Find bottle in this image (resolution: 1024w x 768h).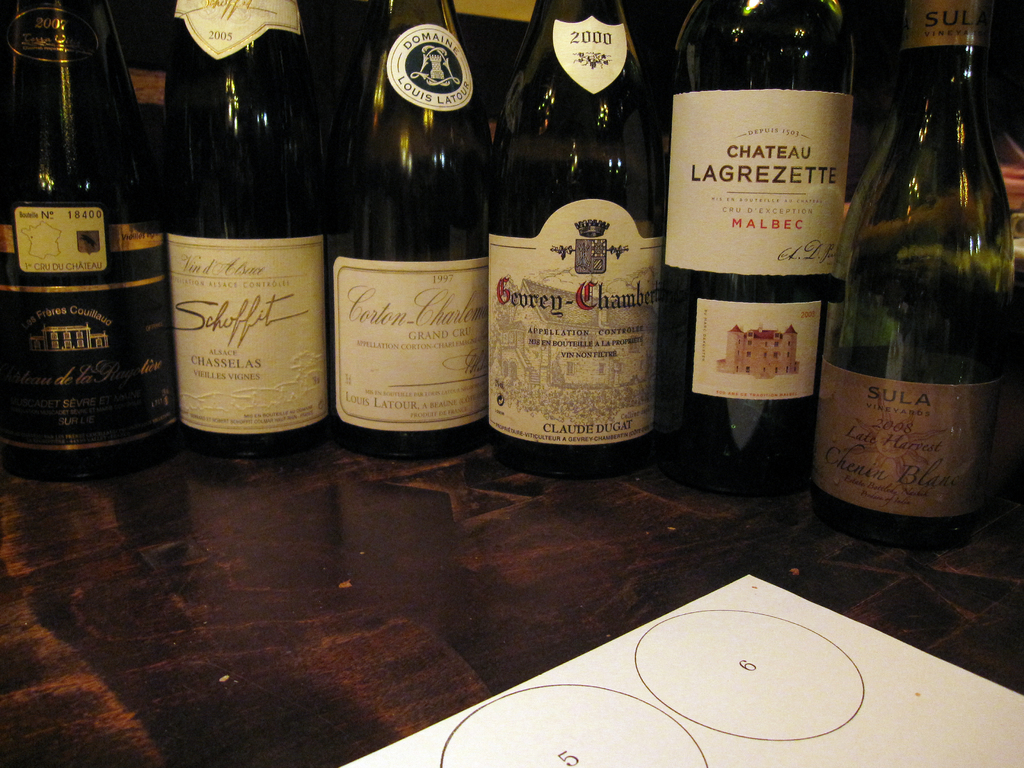
(left=326, top=0, right=495, bottom=456).
